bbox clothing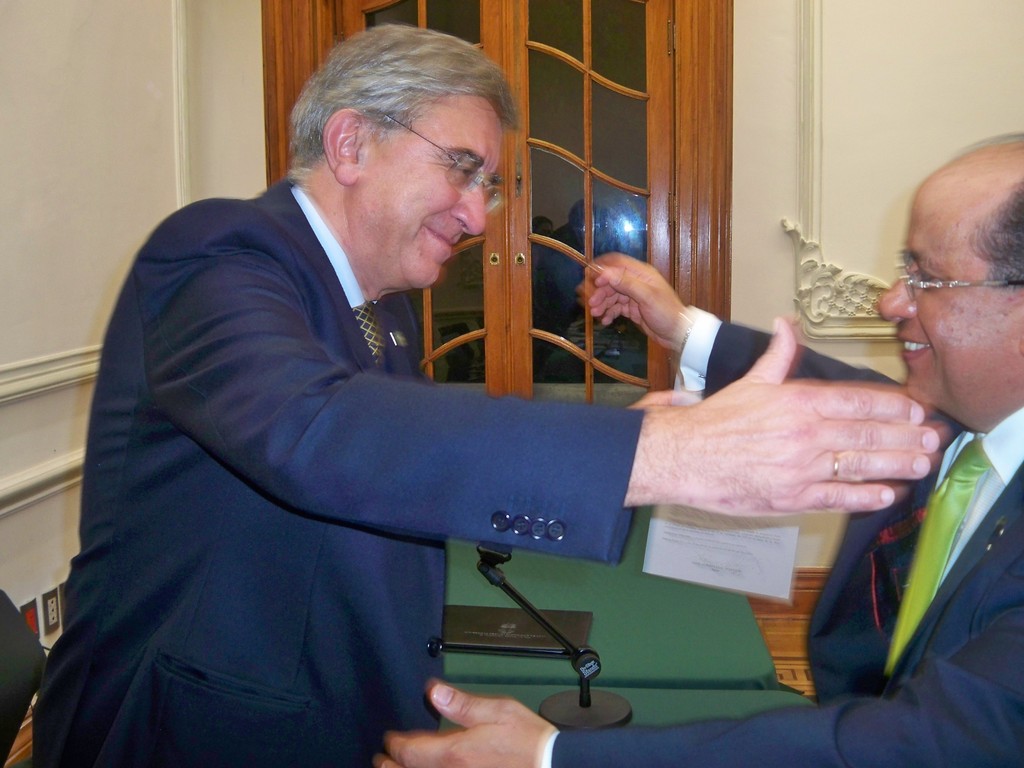
53 155 575 737
